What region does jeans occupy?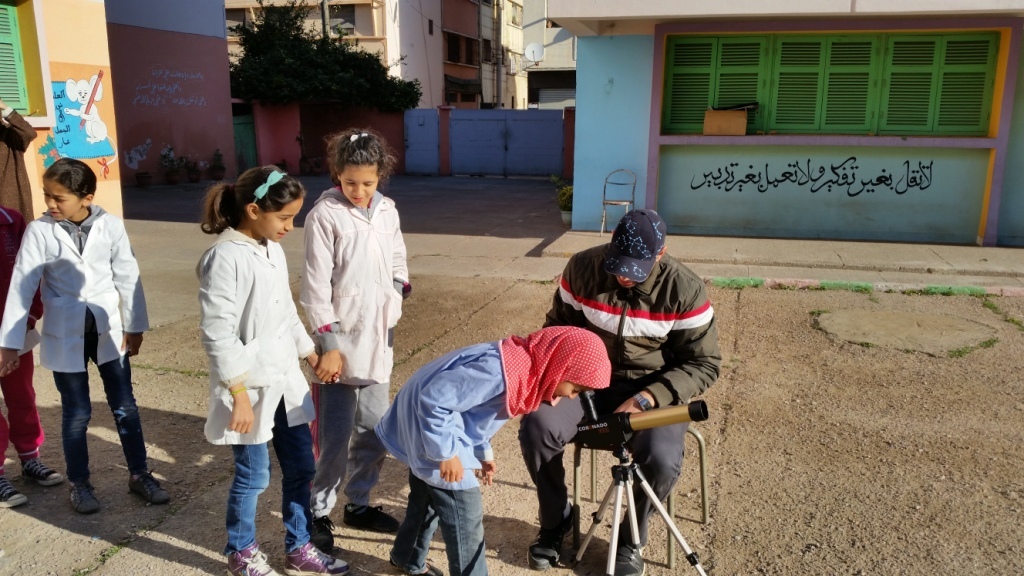
bbox(387, 468, 491, 570).
